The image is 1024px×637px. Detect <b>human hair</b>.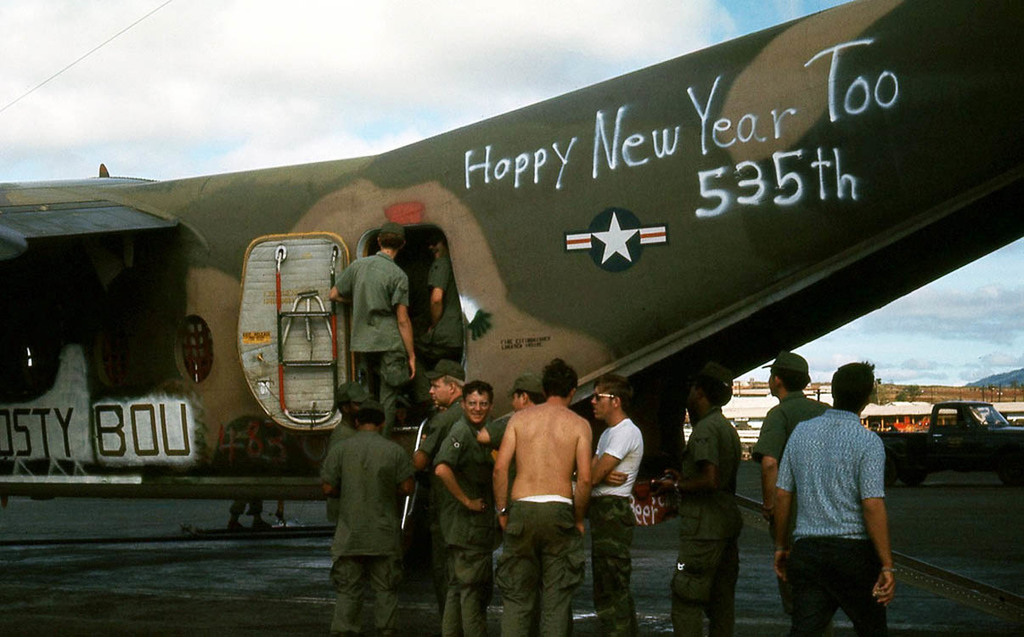
Detection: bbox=[513, 388, 543, 407].
